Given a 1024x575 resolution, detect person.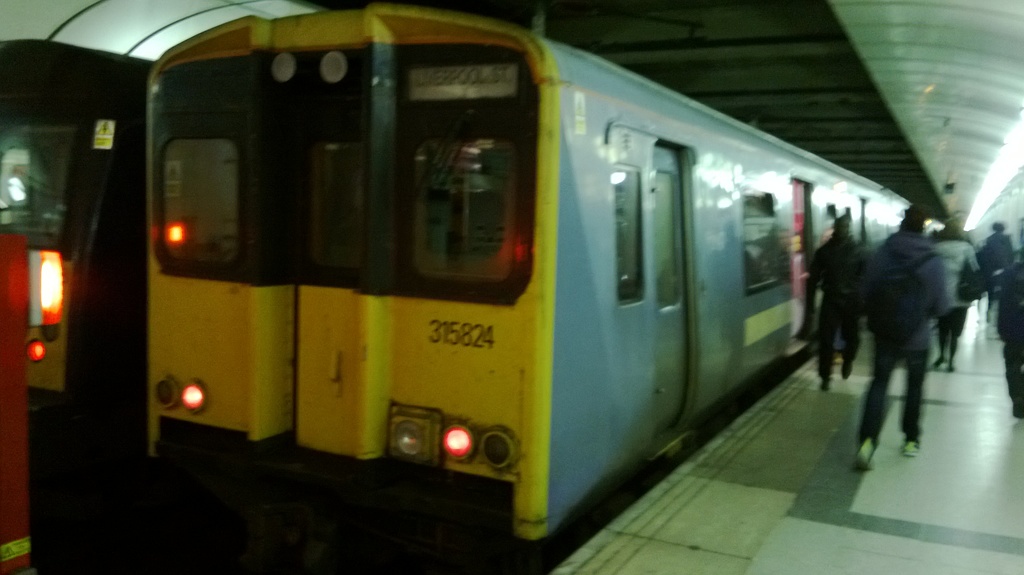
x1=930, y1=215, x2=975, y2=377.
